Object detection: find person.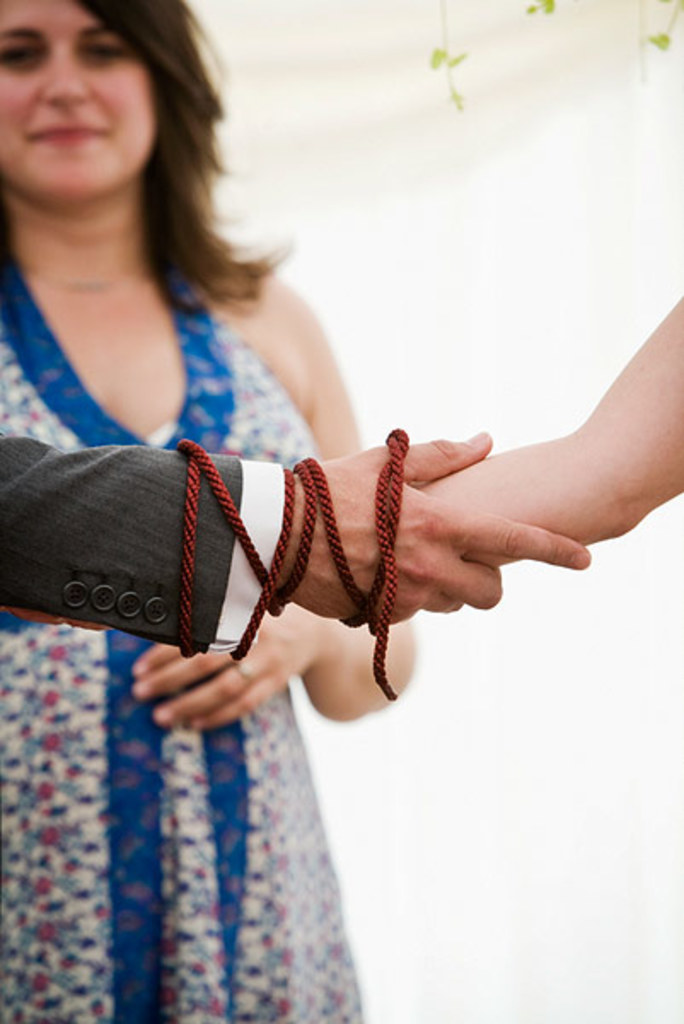
0/10/553/1023.
